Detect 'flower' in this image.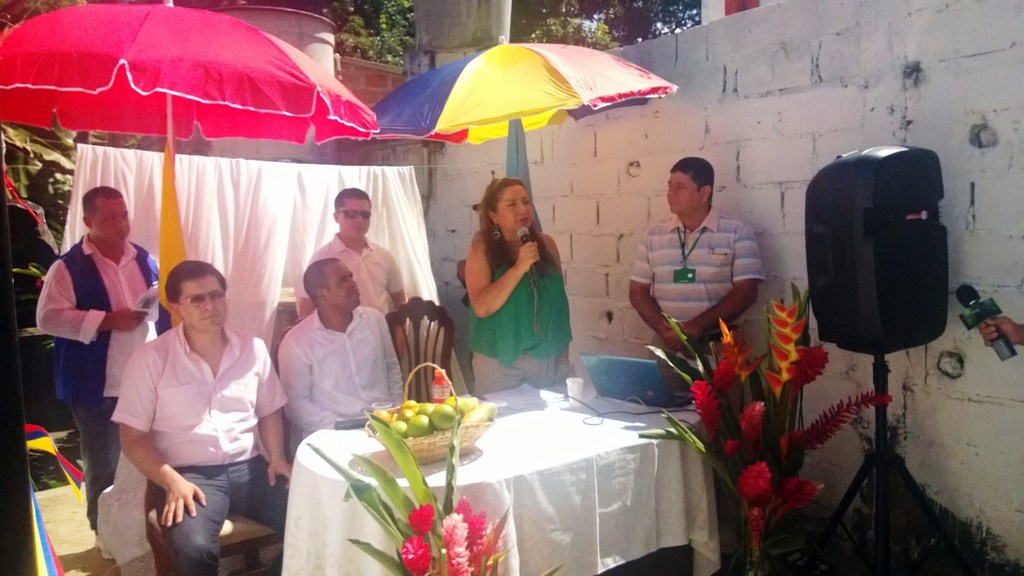
Detection: select_region(788, 342, 826, 403).
